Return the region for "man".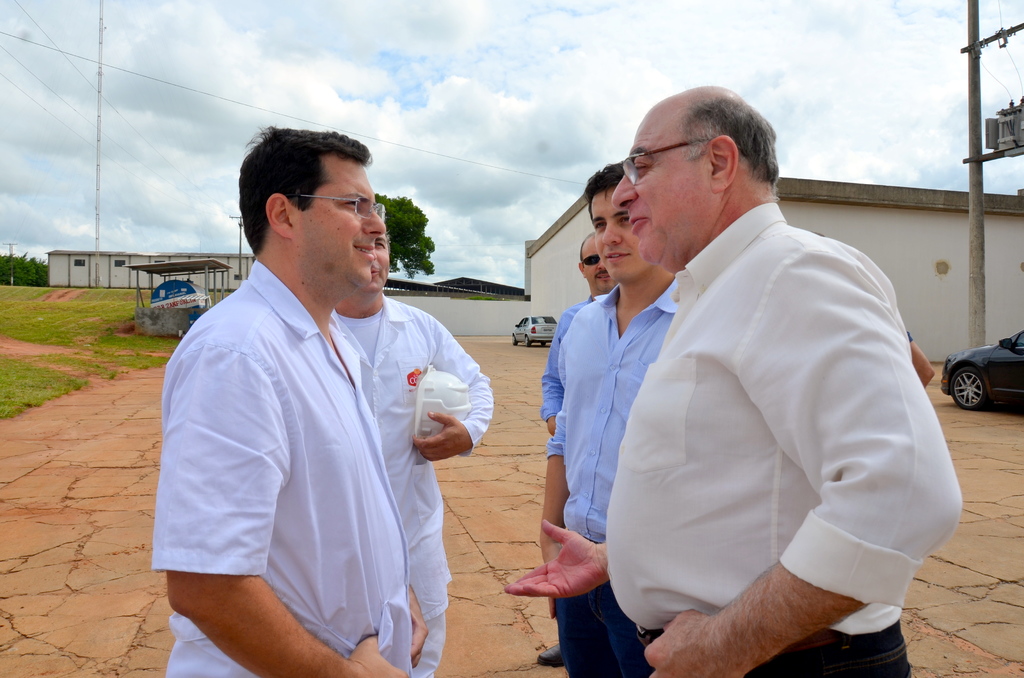
left=543, top=232, right=618, bottom=432.
